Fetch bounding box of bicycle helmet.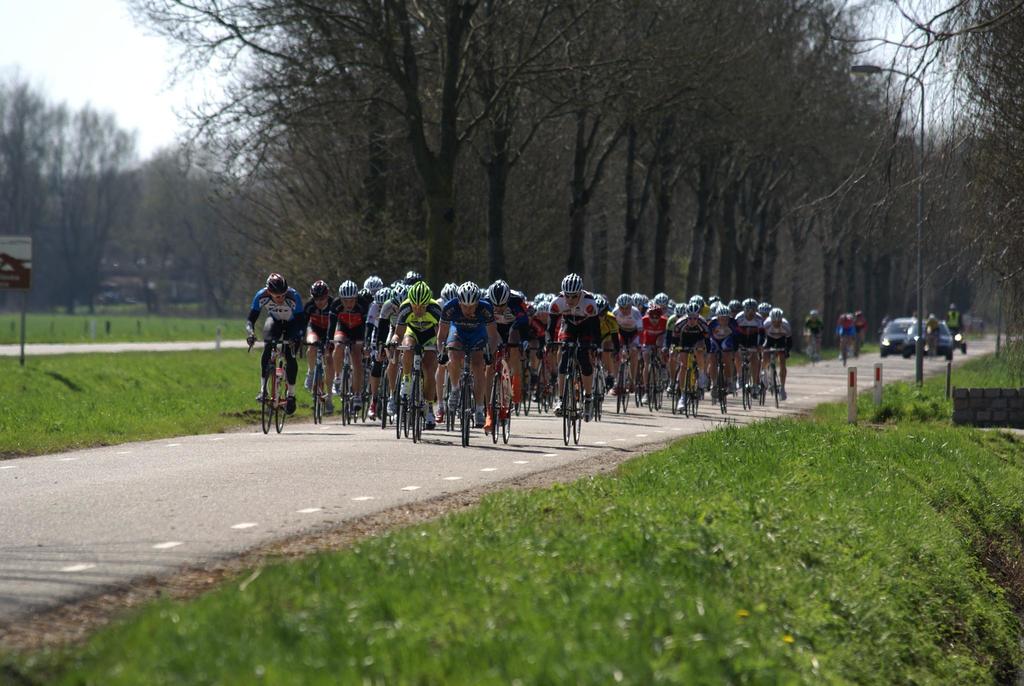
Bbox: (x1=648, y1=291, x2=666, y2=307).
